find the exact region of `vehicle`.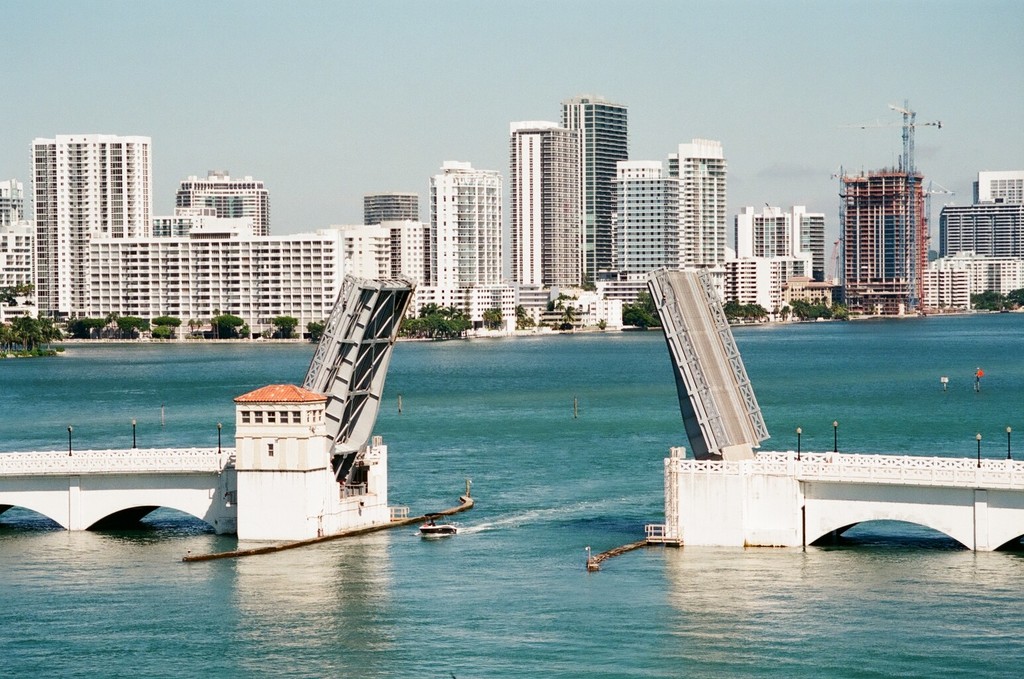
Exact region: pyautogui.locateOnScreen(421, 515, 455, 537).
